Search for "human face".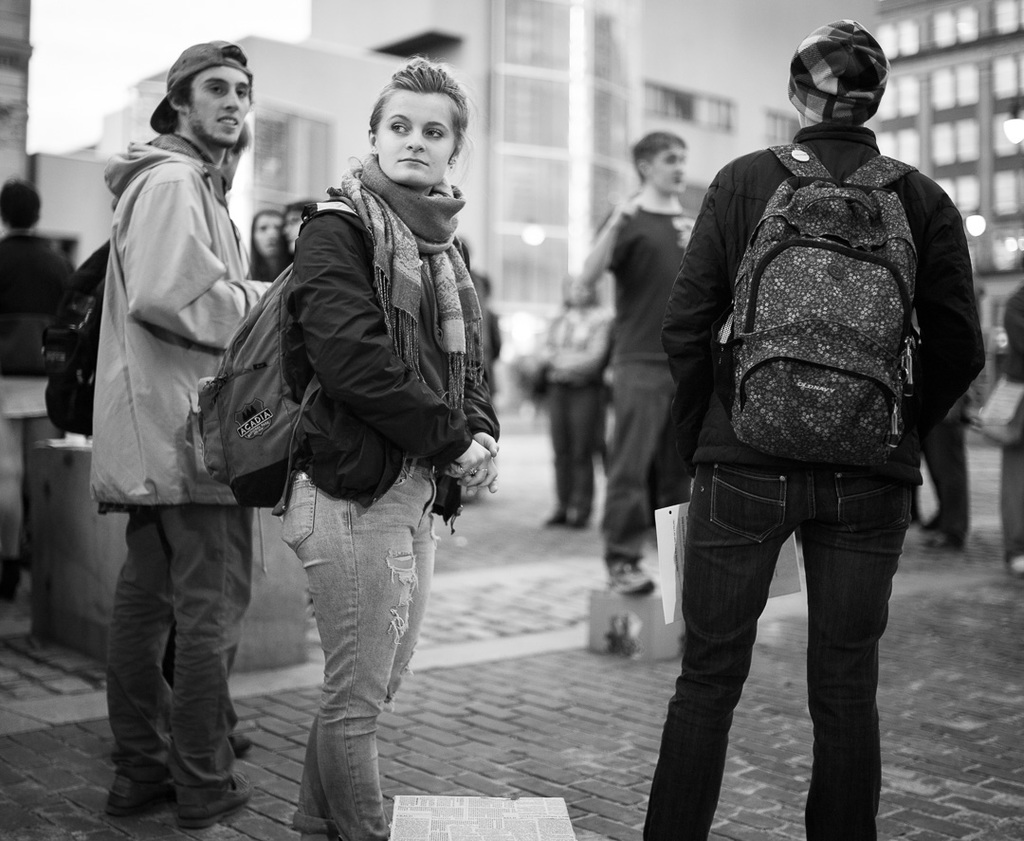
Found at region(288, 214, 307, 252).
